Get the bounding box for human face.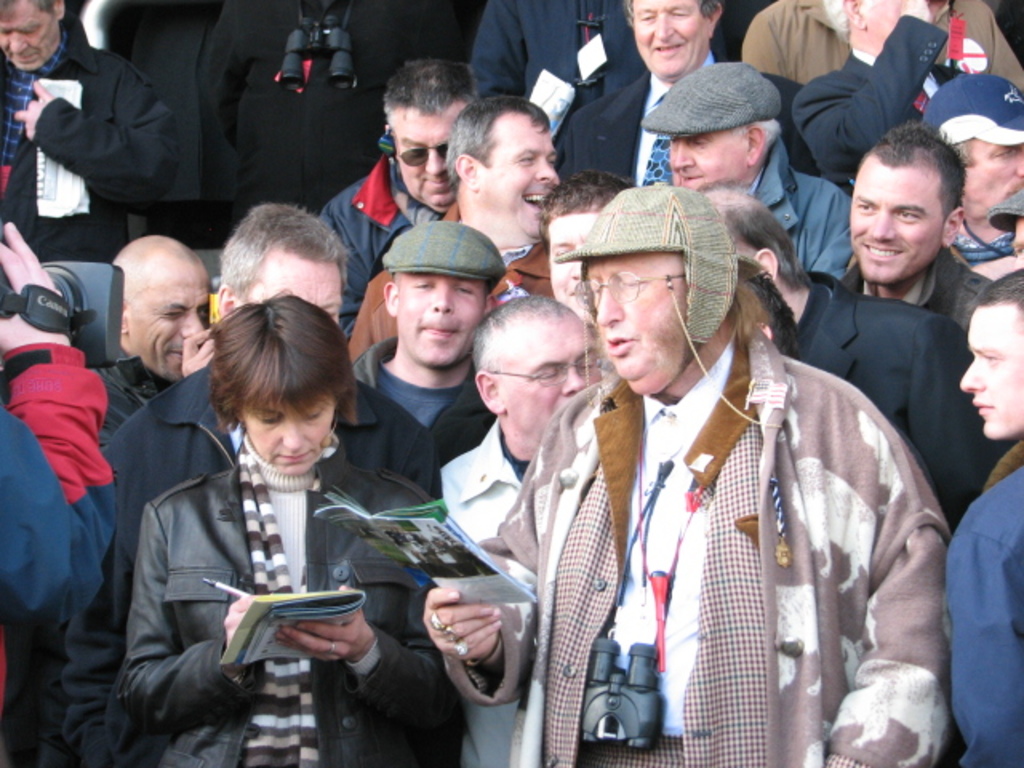
(866,0,893,42).
